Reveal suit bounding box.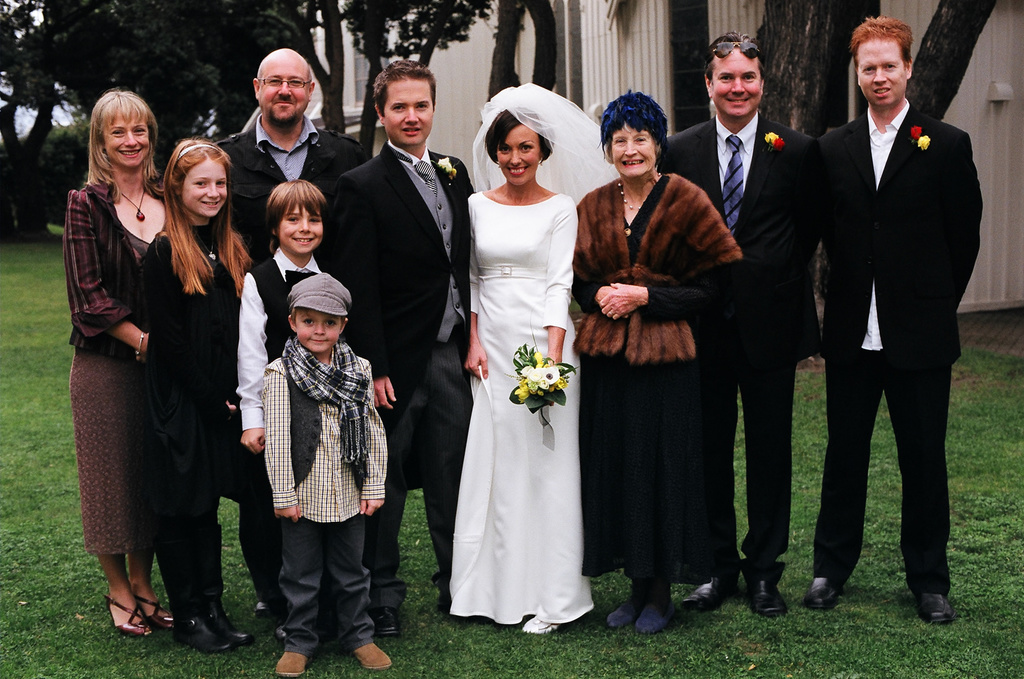
Revealed: bbox=(324, 139, 479, 609).
